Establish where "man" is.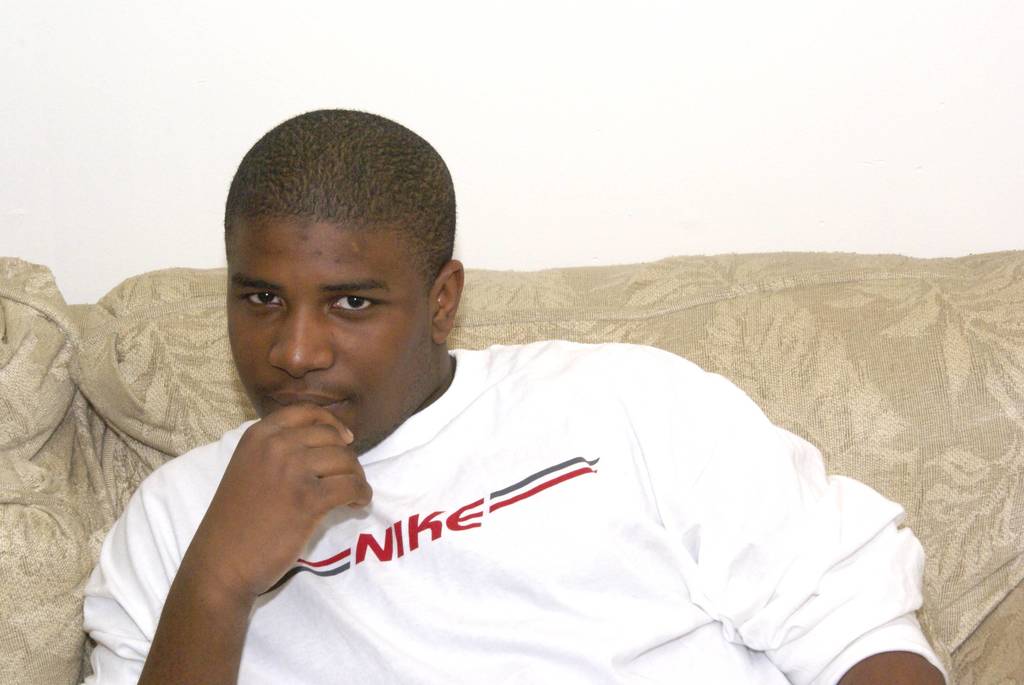
Established at locate(53, 110, 947, 675).
